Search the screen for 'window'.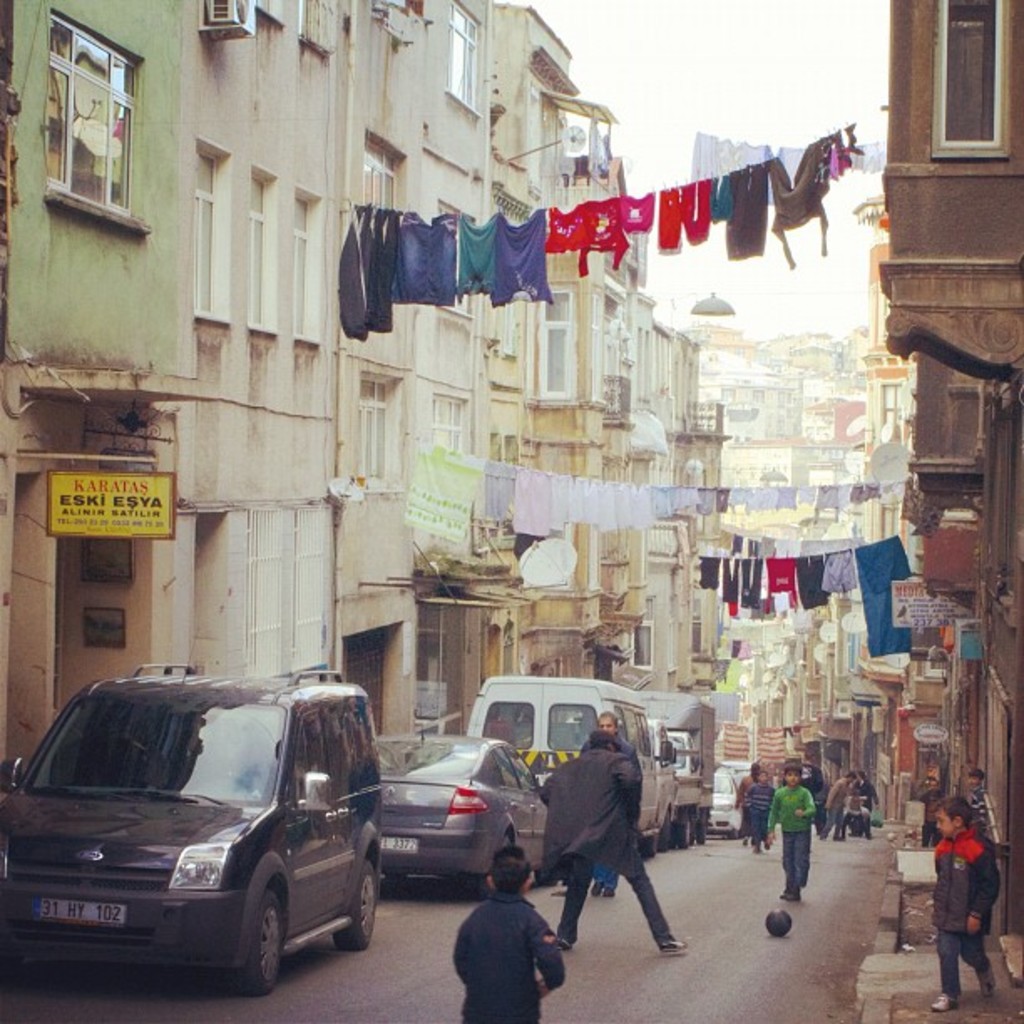
Found at (x1=370, y1=136, x2=398, y2=219).
